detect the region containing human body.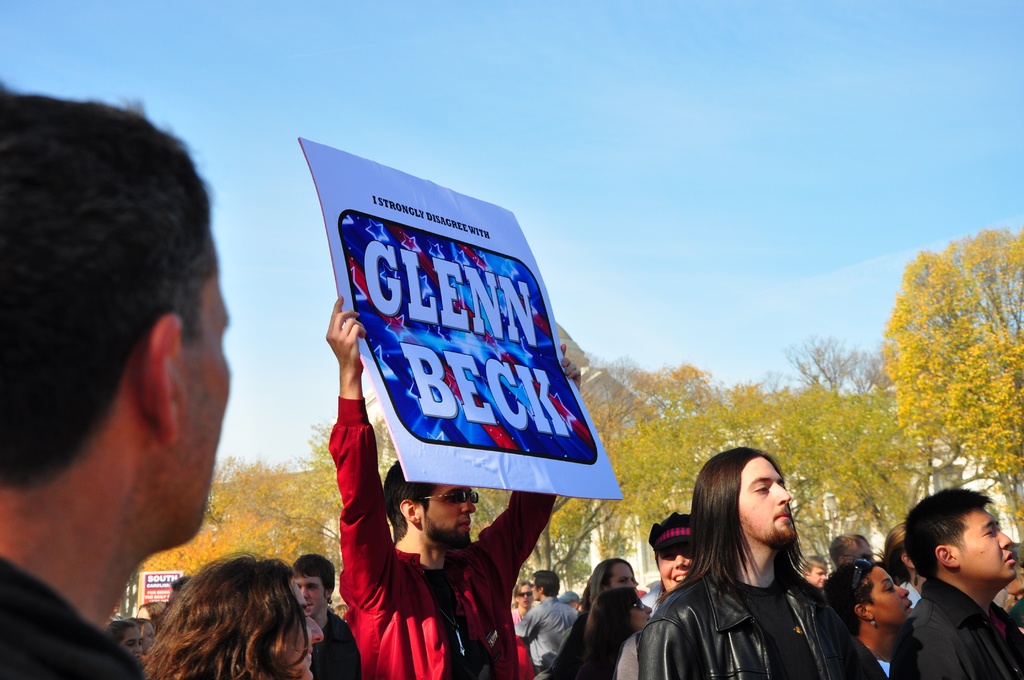
bbox=[300, 549, 366, 679].
